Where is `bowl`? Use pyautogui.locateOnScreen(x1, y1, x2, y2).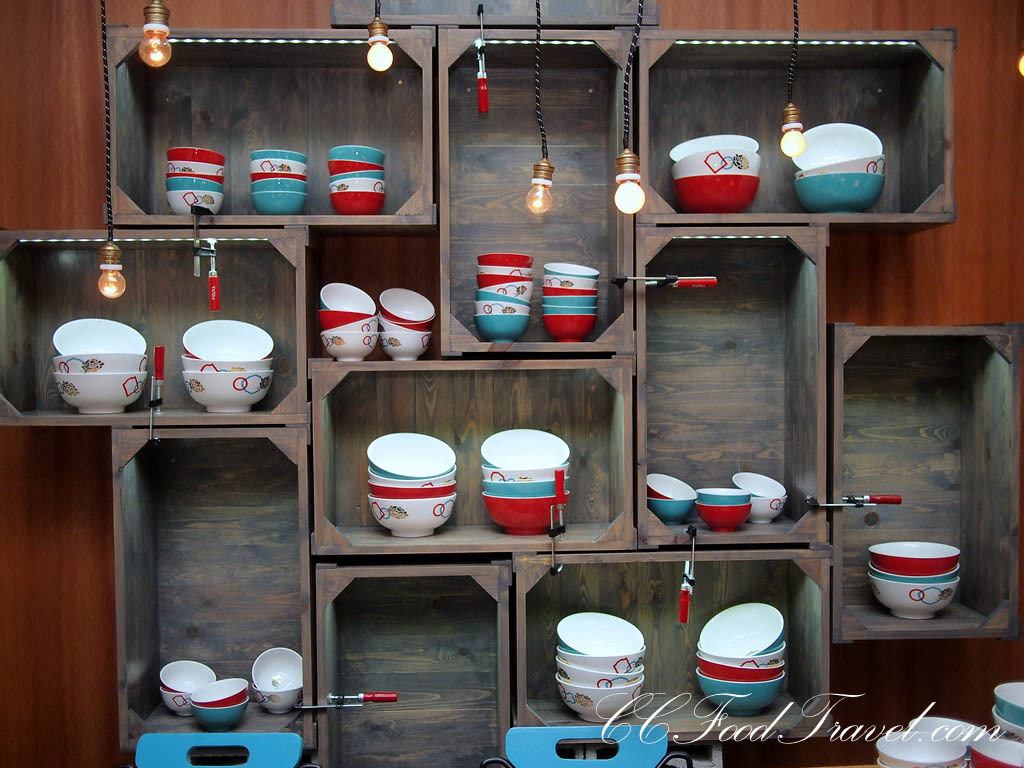
pyautogui.locateOnScreen(368, 431, 451, 473).
